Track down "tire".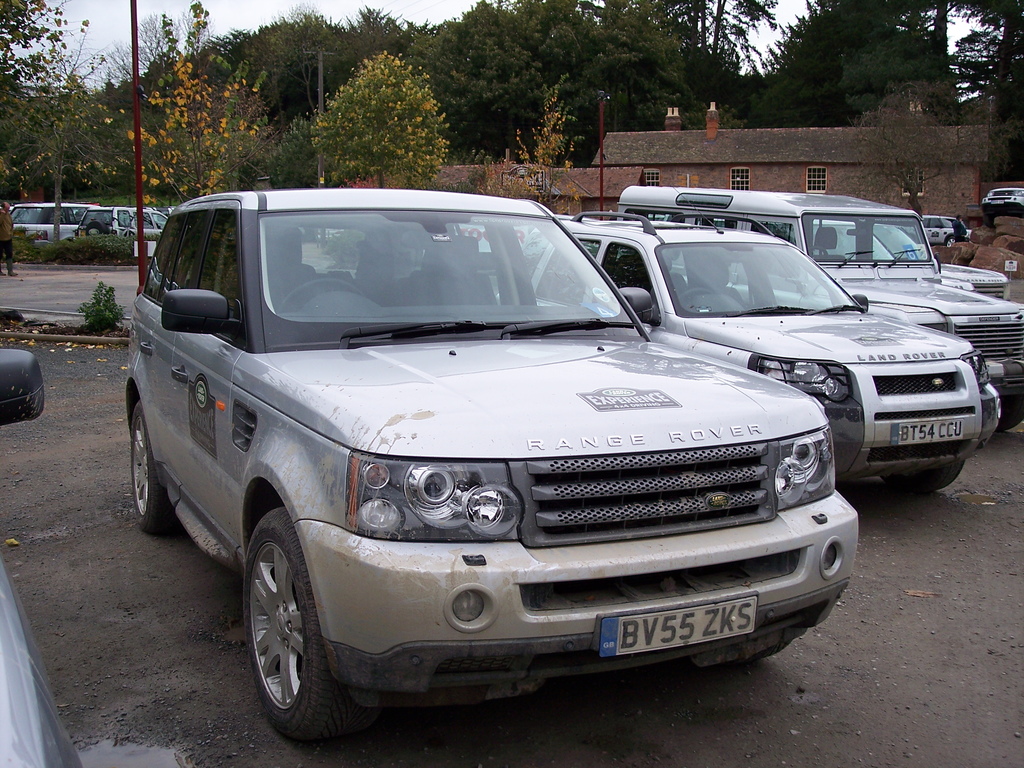
Tracked to <box>878,461,964,494</box>.
